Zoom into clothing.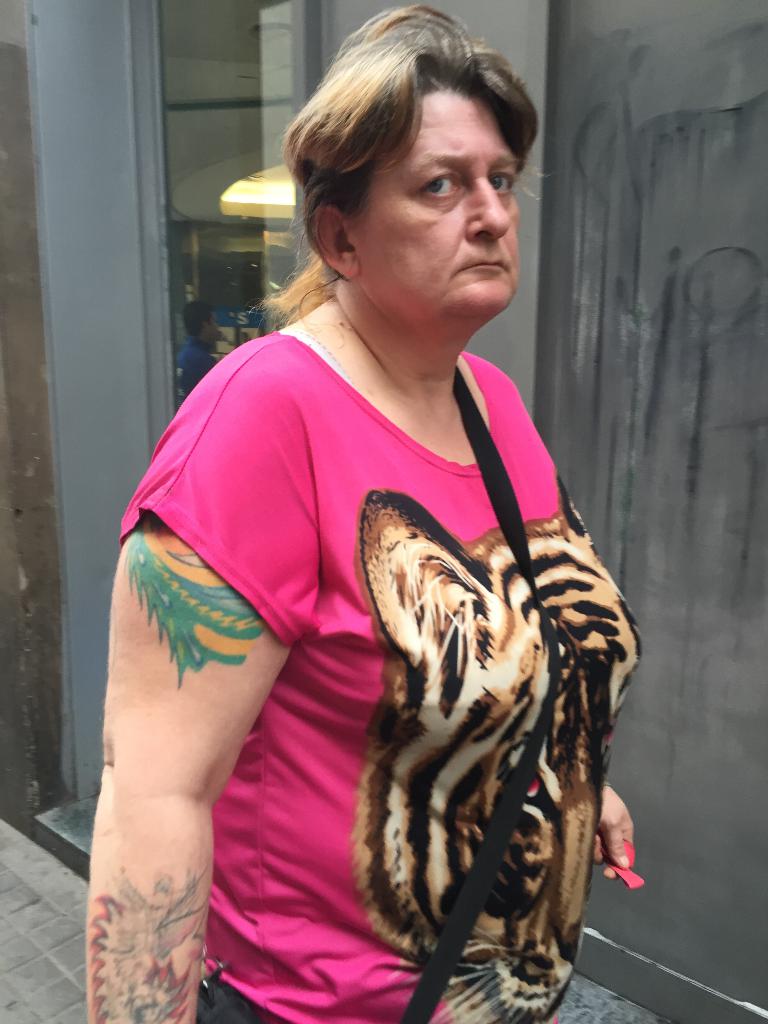
Zoom target: l=118, t=323, r=643, b=1023.
